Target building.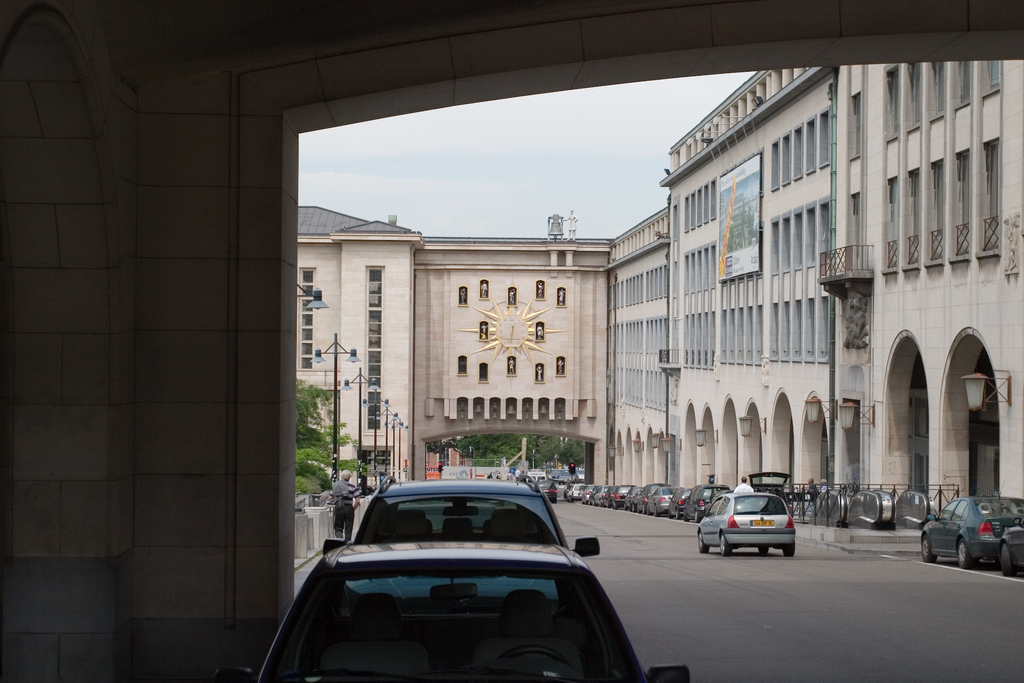
Target region: [294,206,417,484].
